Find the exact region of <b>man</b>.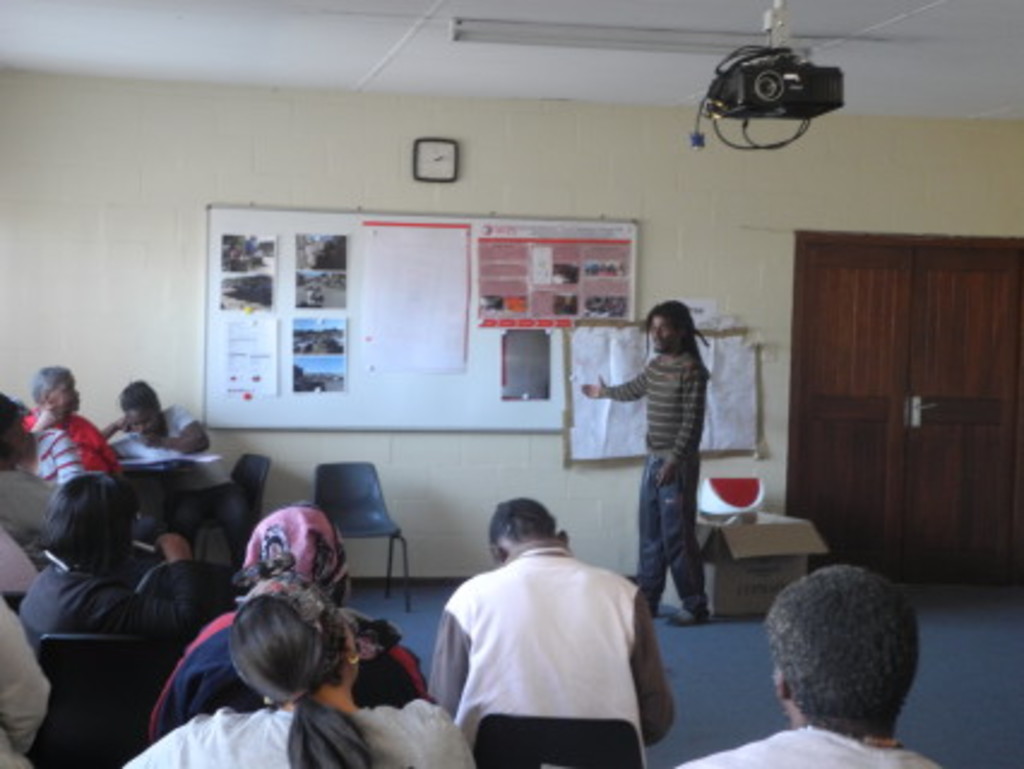
Exact region: (x1=579, y1=296, x2=726, y2=630).
